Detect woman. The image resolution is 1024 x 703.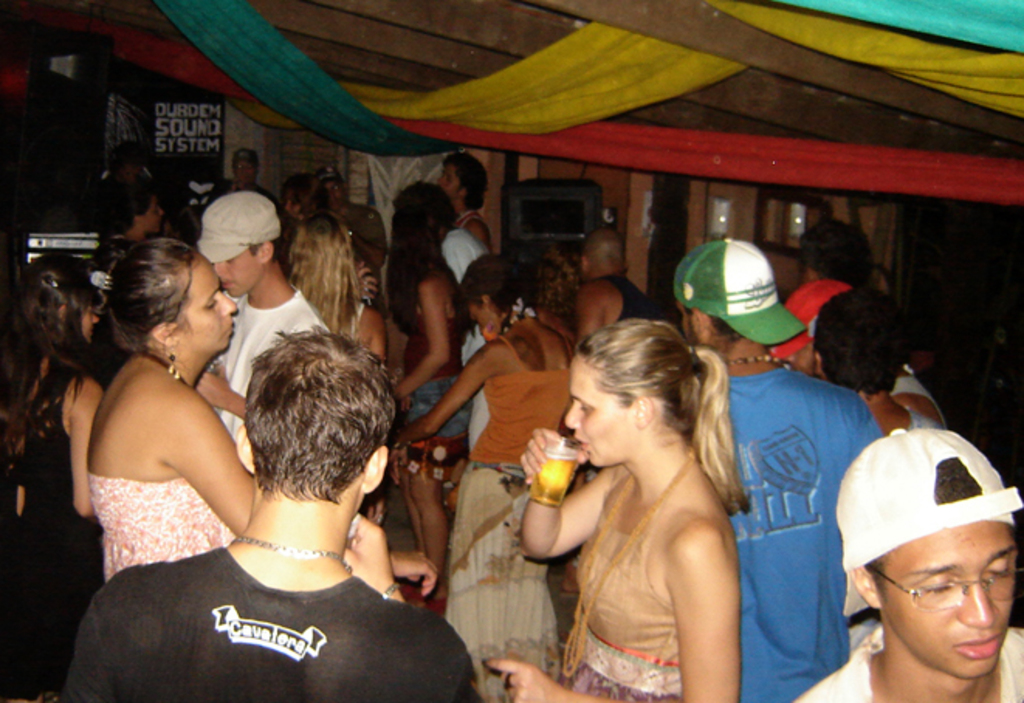
(82, 181, 167, 291).
